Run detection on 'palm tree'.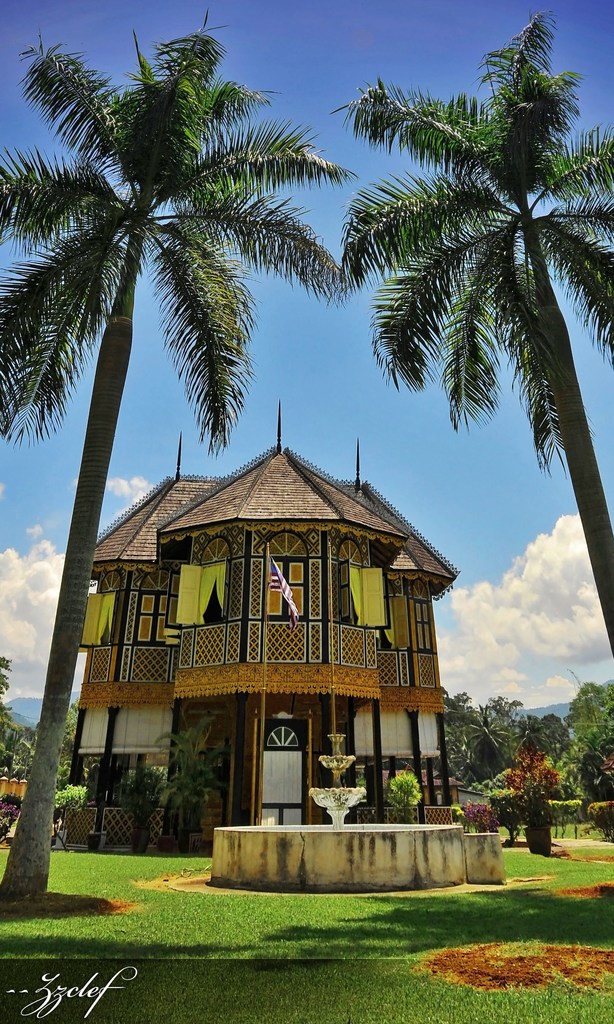
Result: (x1=17, y1=26, x2=390, y2=762).
